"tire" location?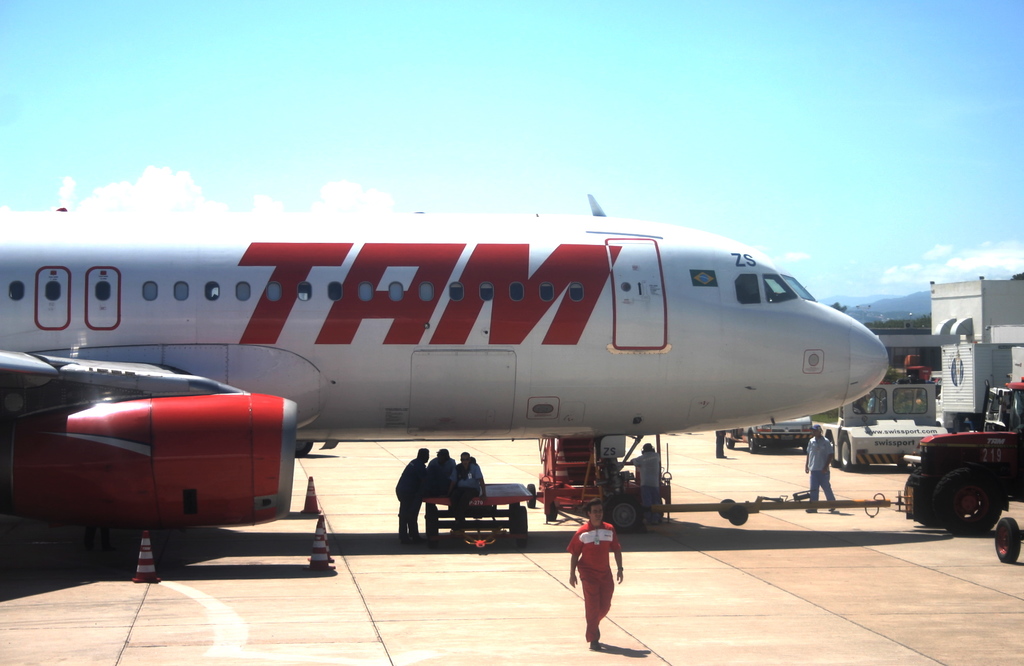
295:440:312:456
